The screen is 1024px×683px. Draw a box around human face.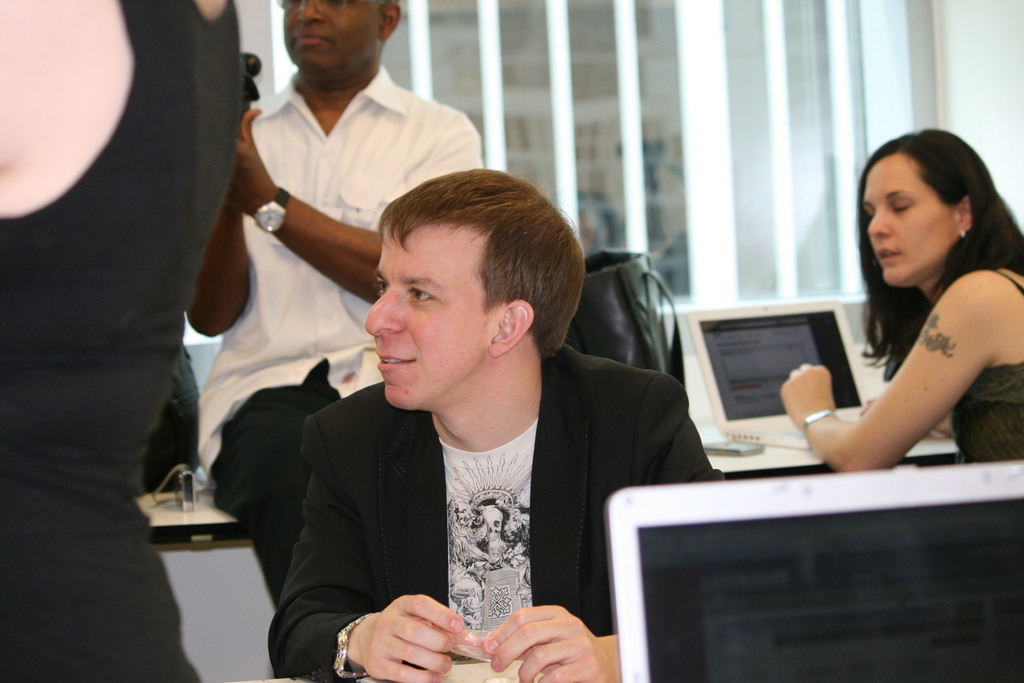
[x1=362, y1=220, x2=500, y2=411].
